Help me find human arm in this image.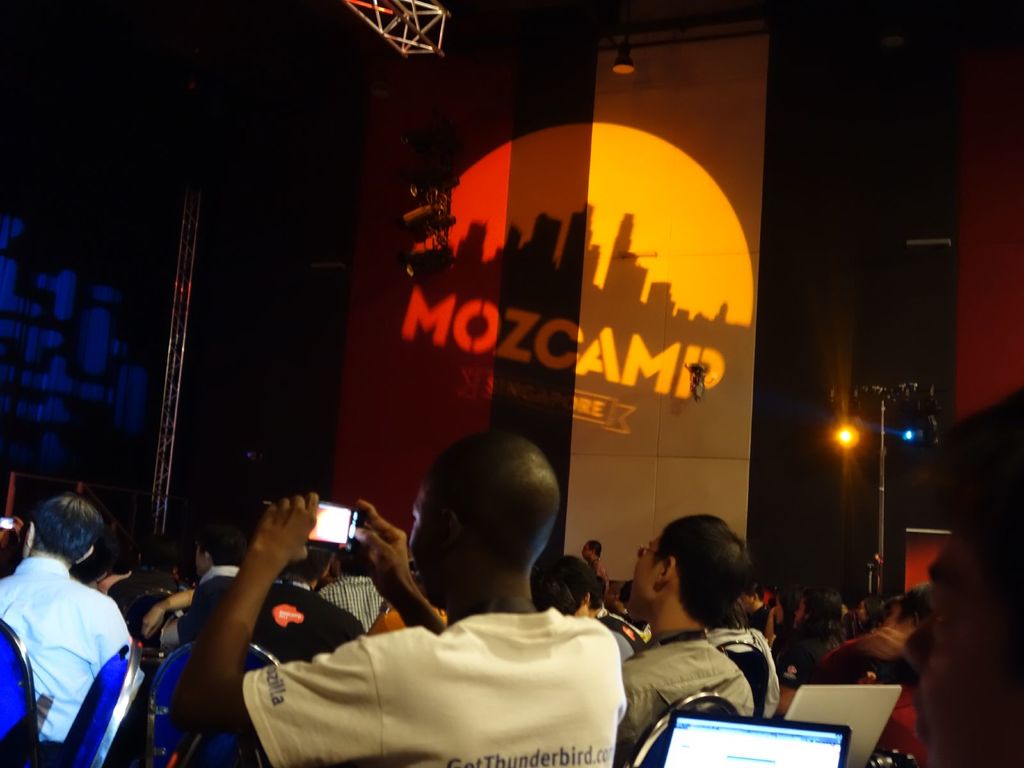
Found it: (x1=92, y1=600, x2=130, y2=664).
